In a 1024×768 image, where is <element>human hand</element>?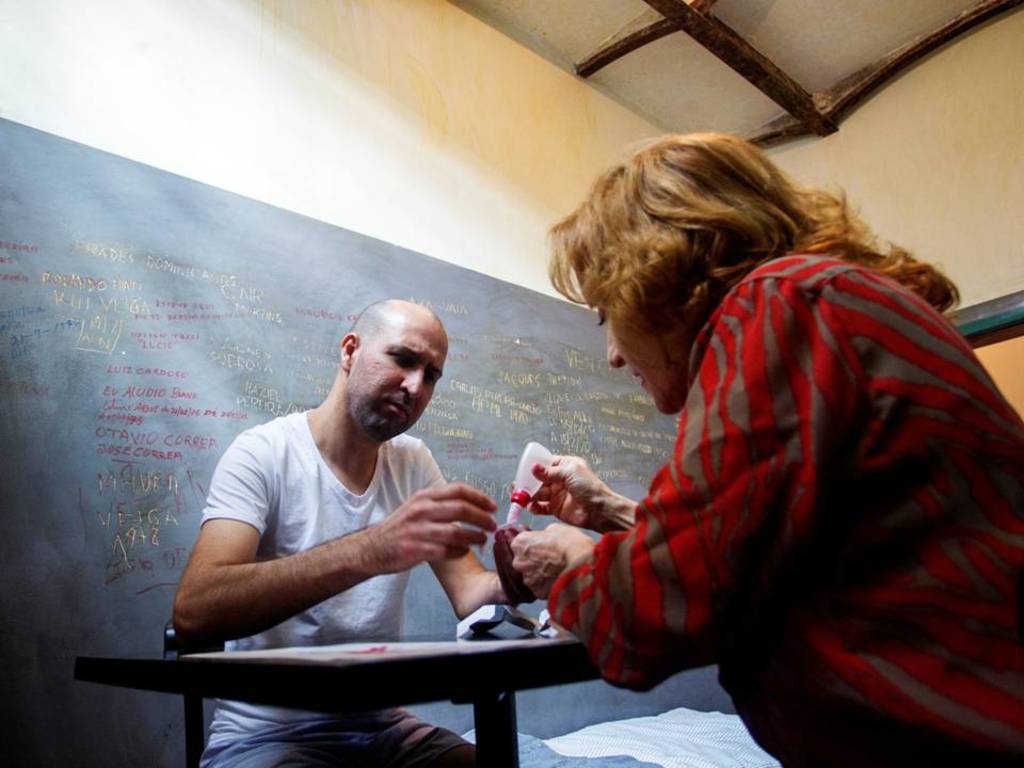
(left=511, top=522, right=594, bottom=603).
